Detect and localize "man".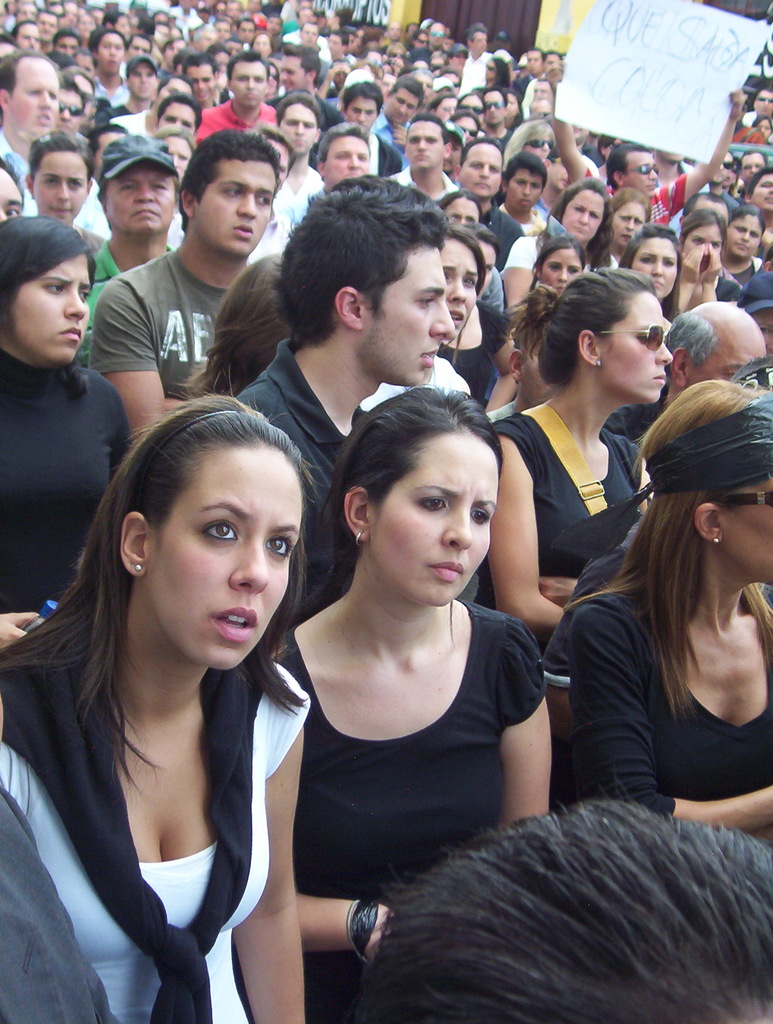
Localized at [x1=396, y1=21, x2=449, y2=68].
